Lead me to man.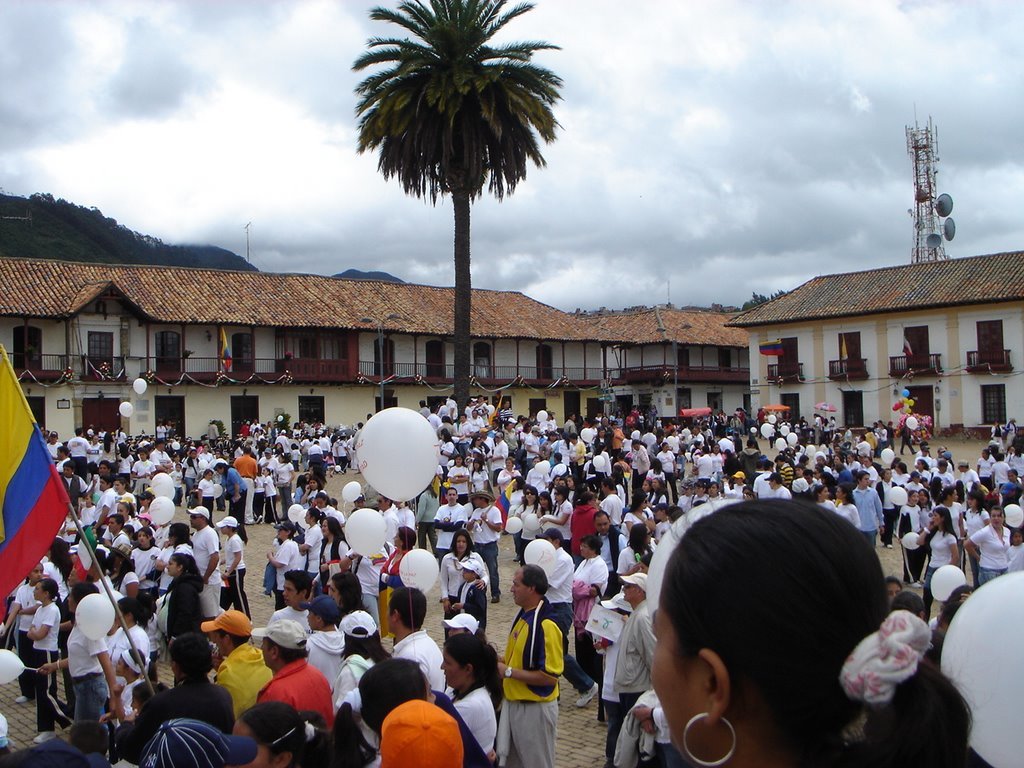
Lead to (left=849, top=470, right=882, bottom=549).
